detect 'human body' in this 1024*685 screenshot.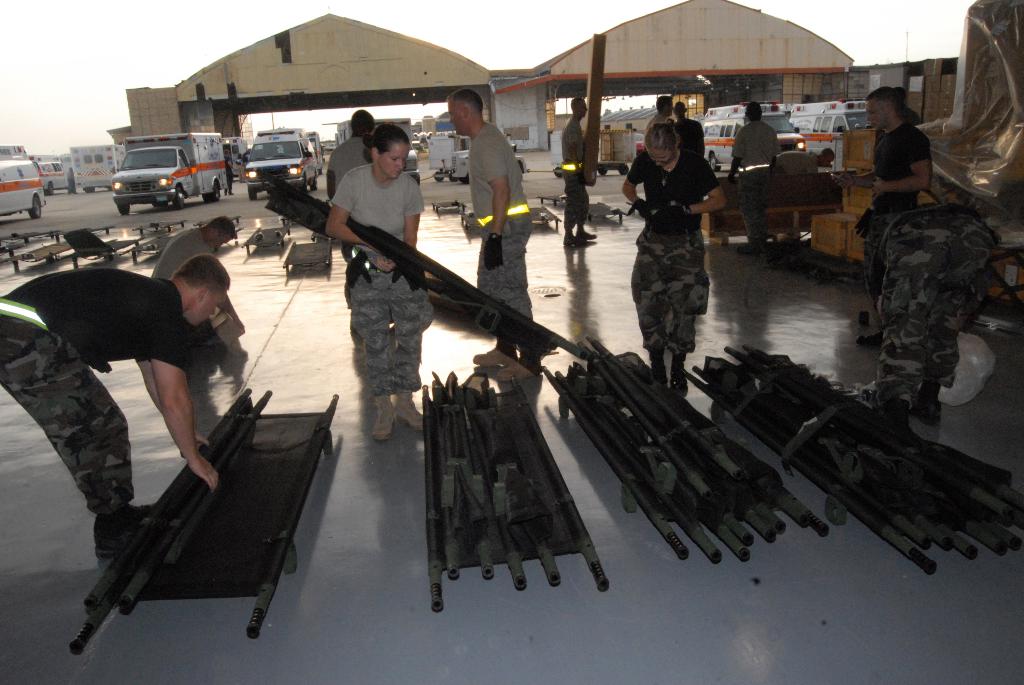
Detection: 328/133/371/331.
